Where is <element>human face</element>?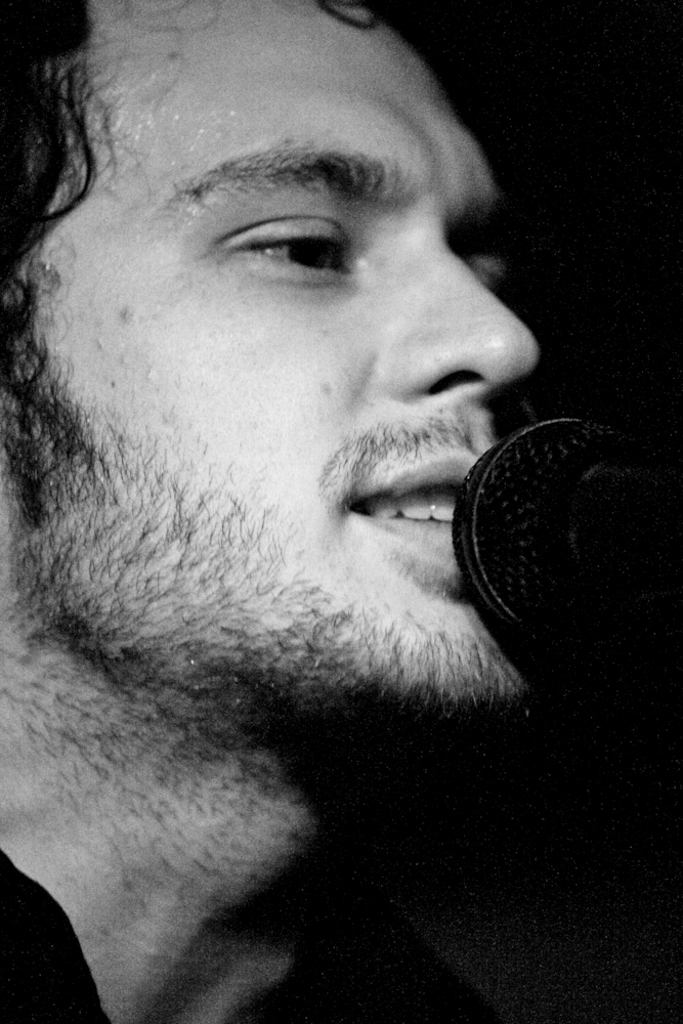
crop(0, 6, 551, 701).
